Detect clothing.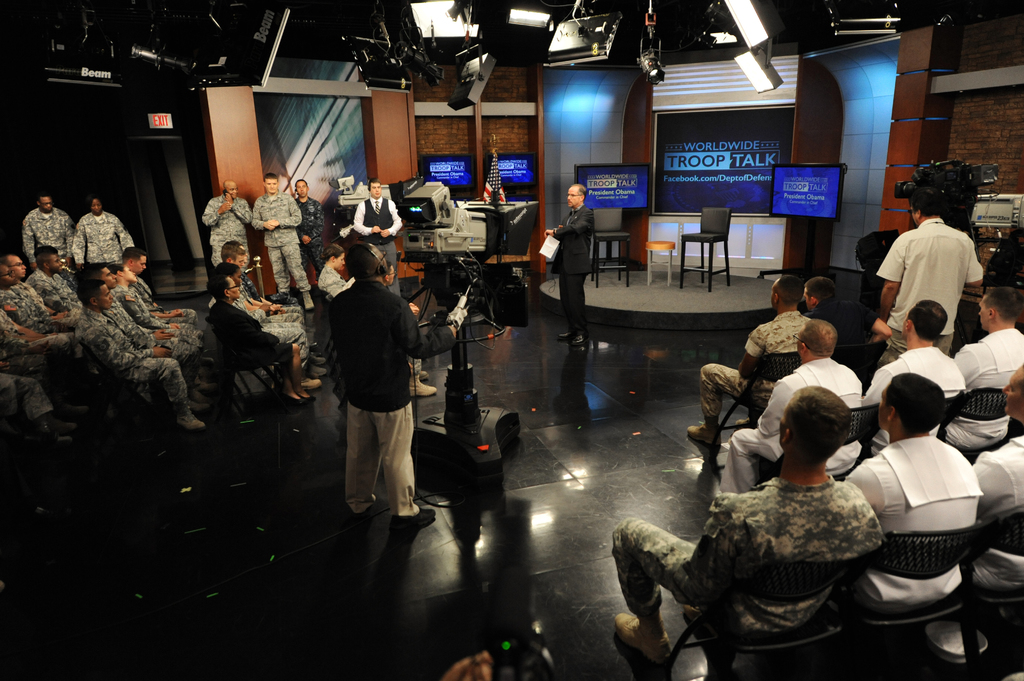
Detected at 71 318 226 439.
